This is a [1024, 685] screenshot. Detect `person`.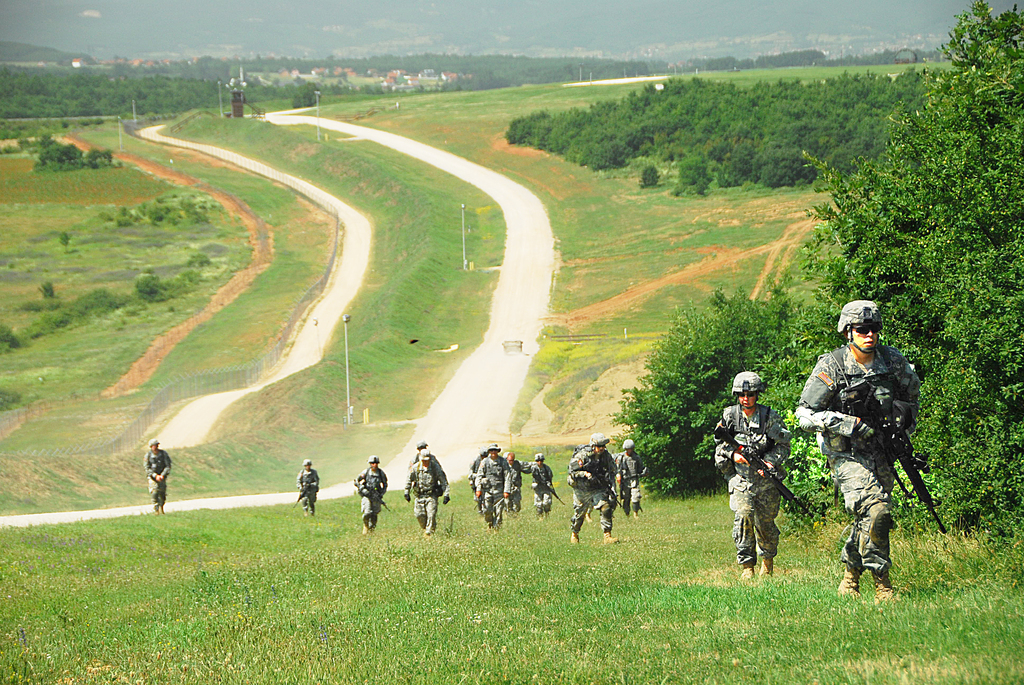
<region>794, 294, 924, 601</region>.
